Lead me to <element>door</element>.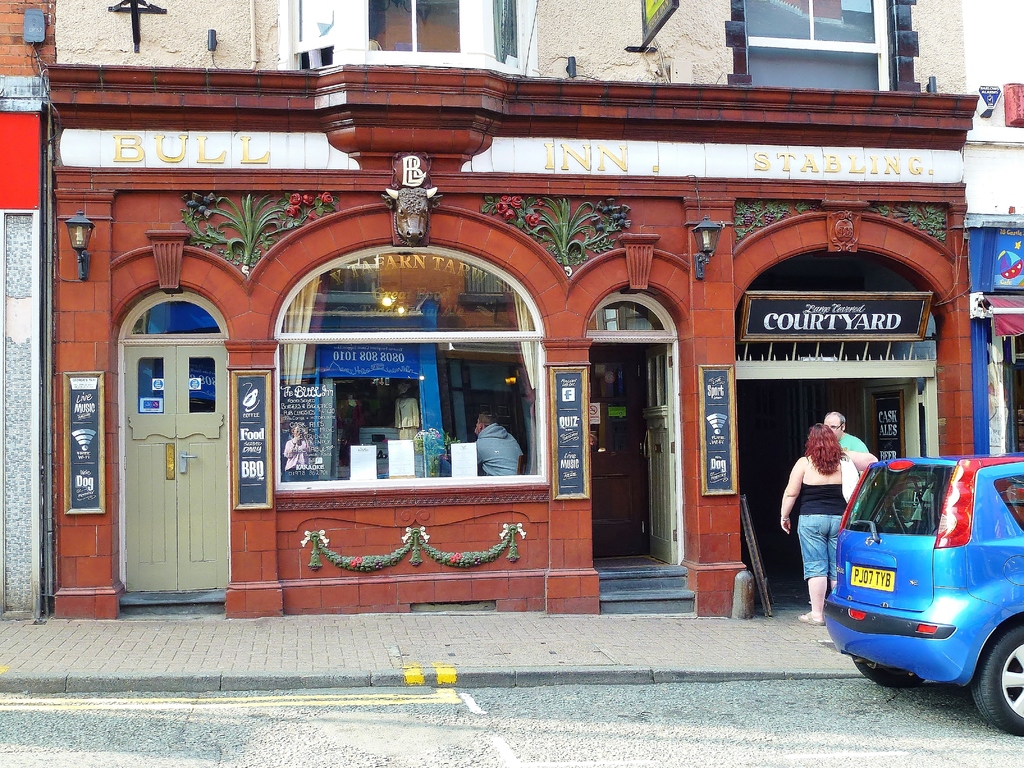
Lead to [644,344,673,566].
